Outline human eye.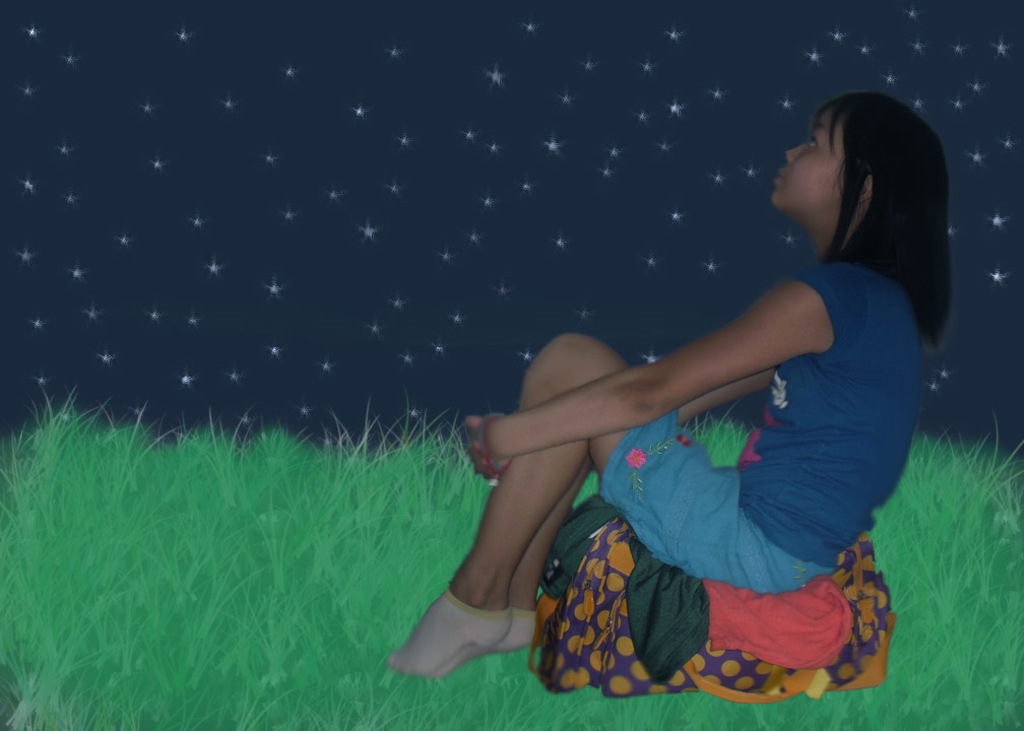
Outline: box=[805, 131, 821, 151].
